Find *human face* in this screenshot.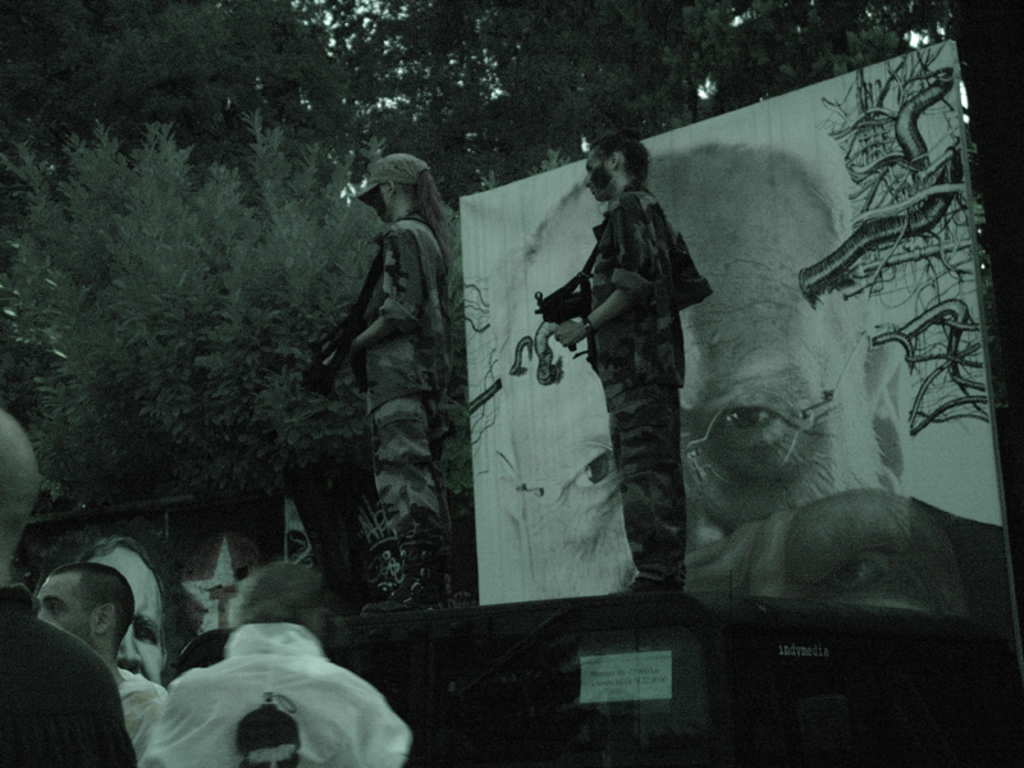
The bounding box for *human face* is <bbox>84, 563, 163, 680</bbox>.
